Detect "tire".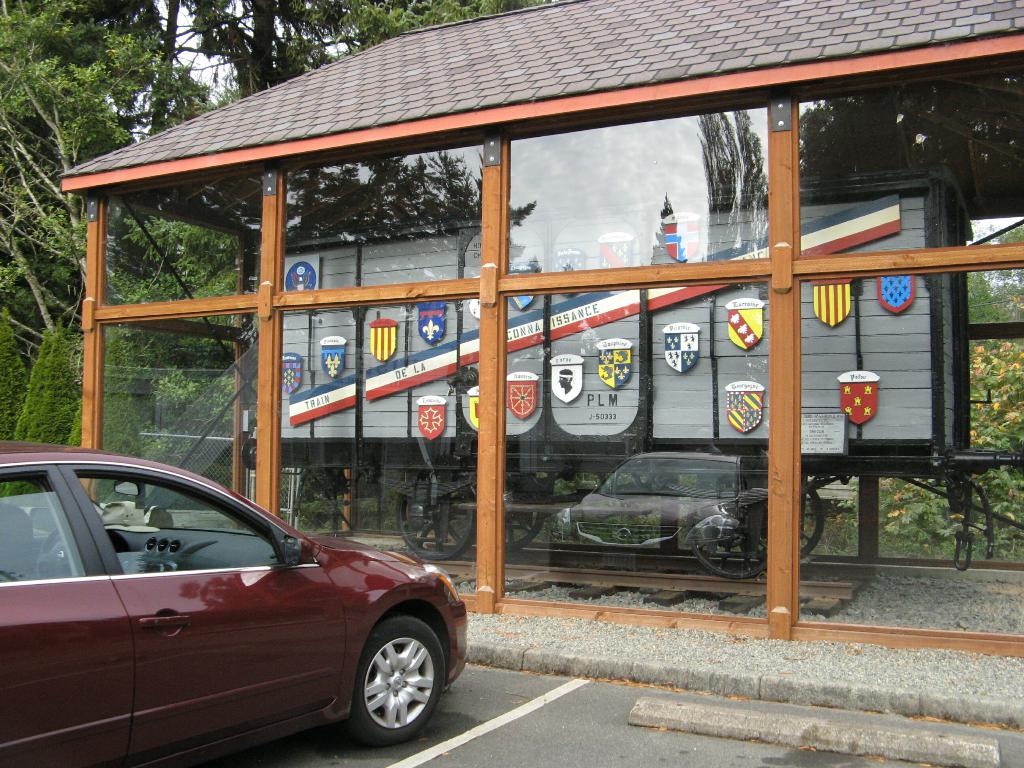
Detected at bbox=[684, 486, 764, 580].
